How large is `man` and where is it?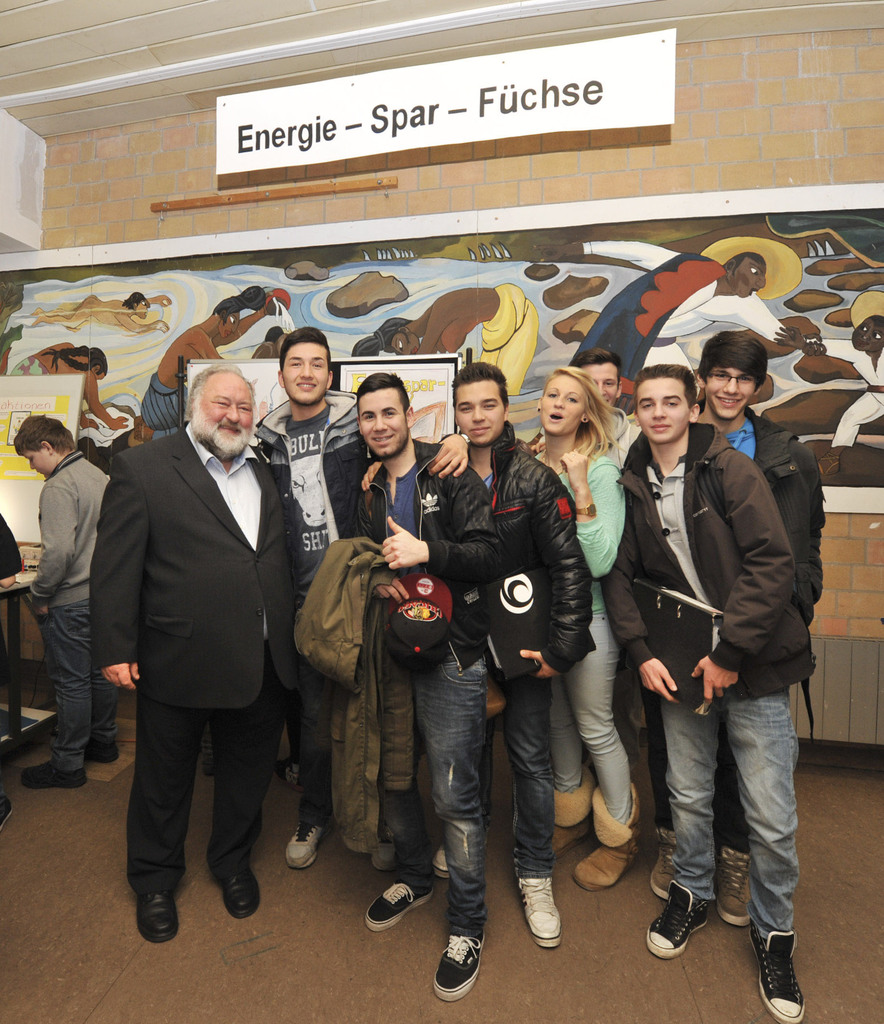
Bounding box: x1=798 y1=314 x2=883 y2=505.
